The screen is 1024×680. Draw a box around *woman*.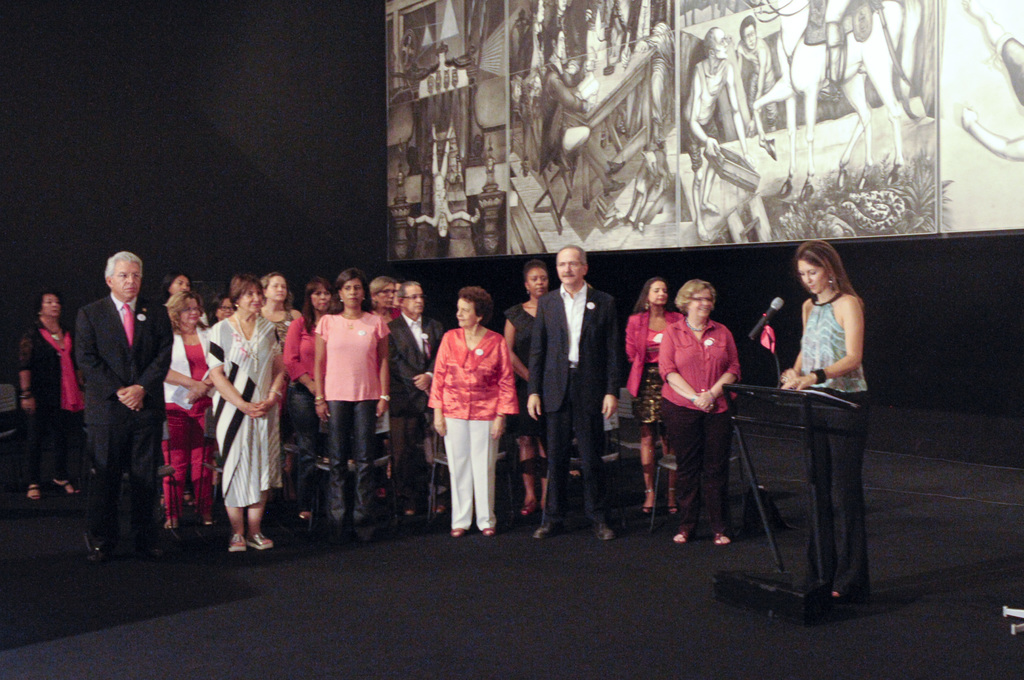
<region>157, 287, 214, 533</region>.
